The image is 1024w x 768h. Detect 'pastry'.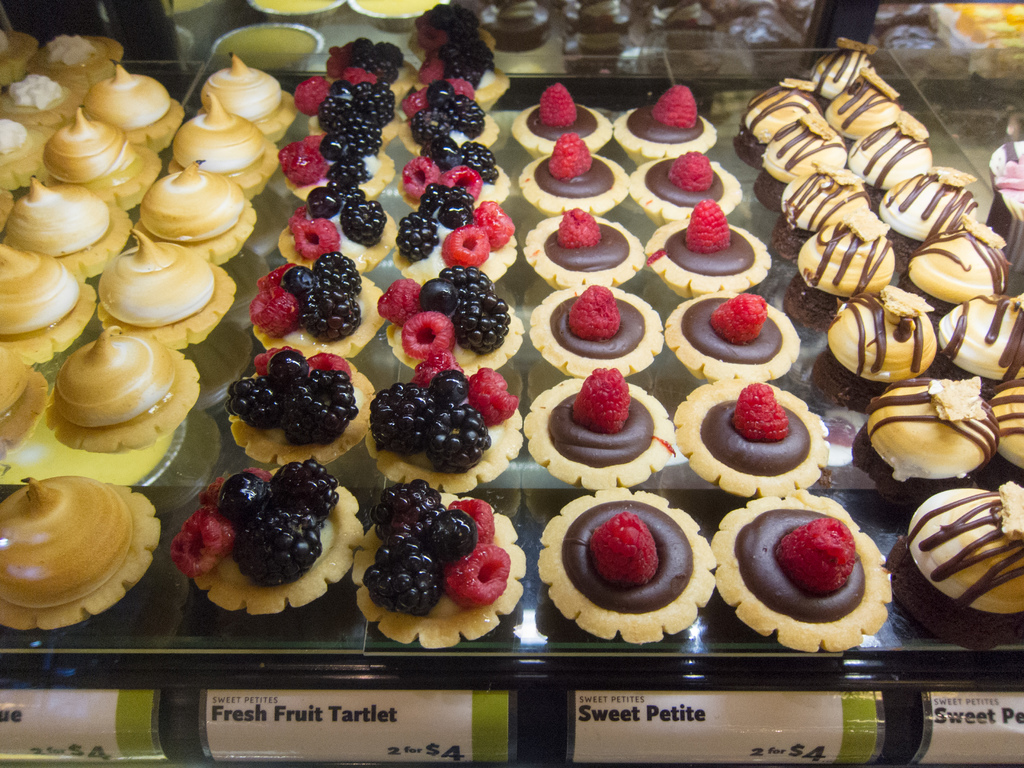
Detection: x1=0, y1=342, x2=56, y2=463.
